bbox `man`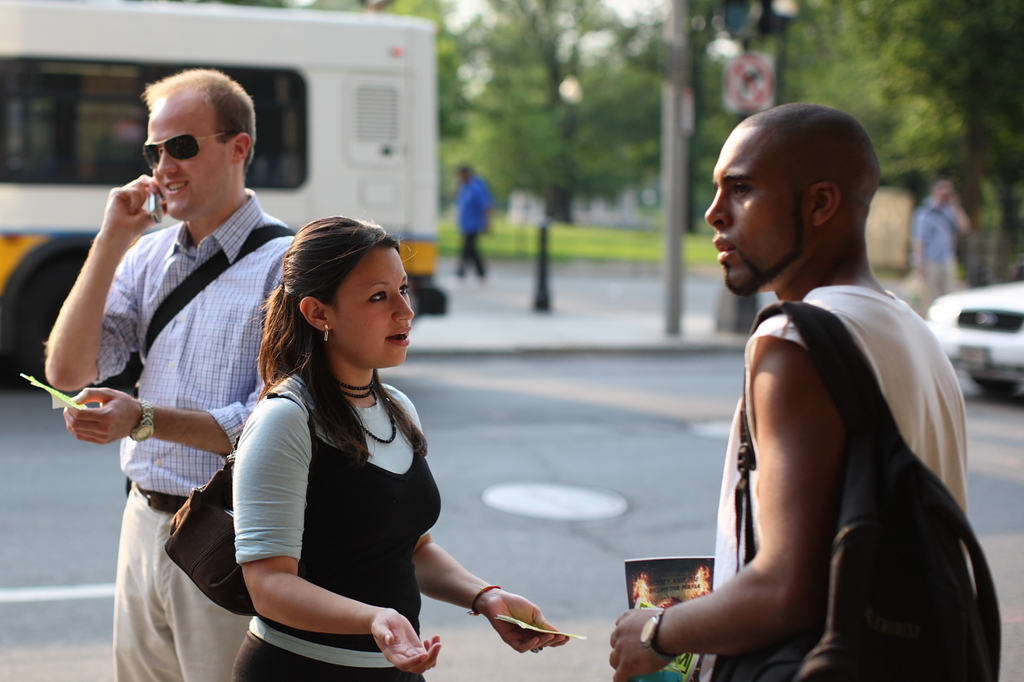
(611,106,969,679)
